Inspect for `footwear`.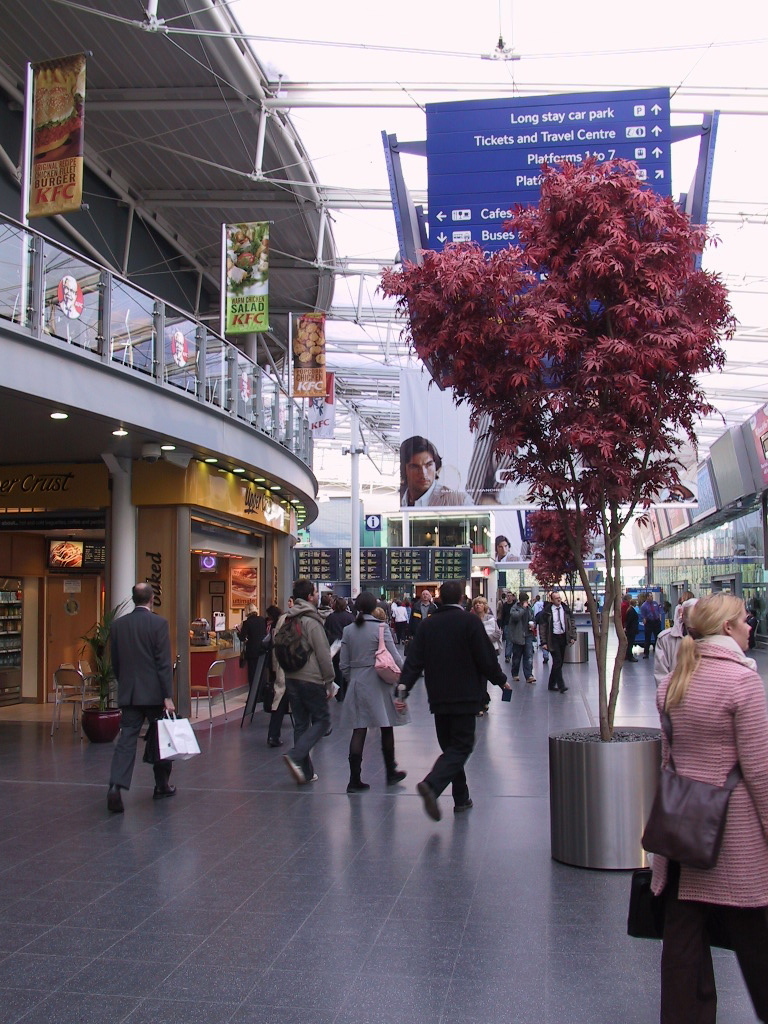
Inspection: select_region(345, 776, 382, 794).
